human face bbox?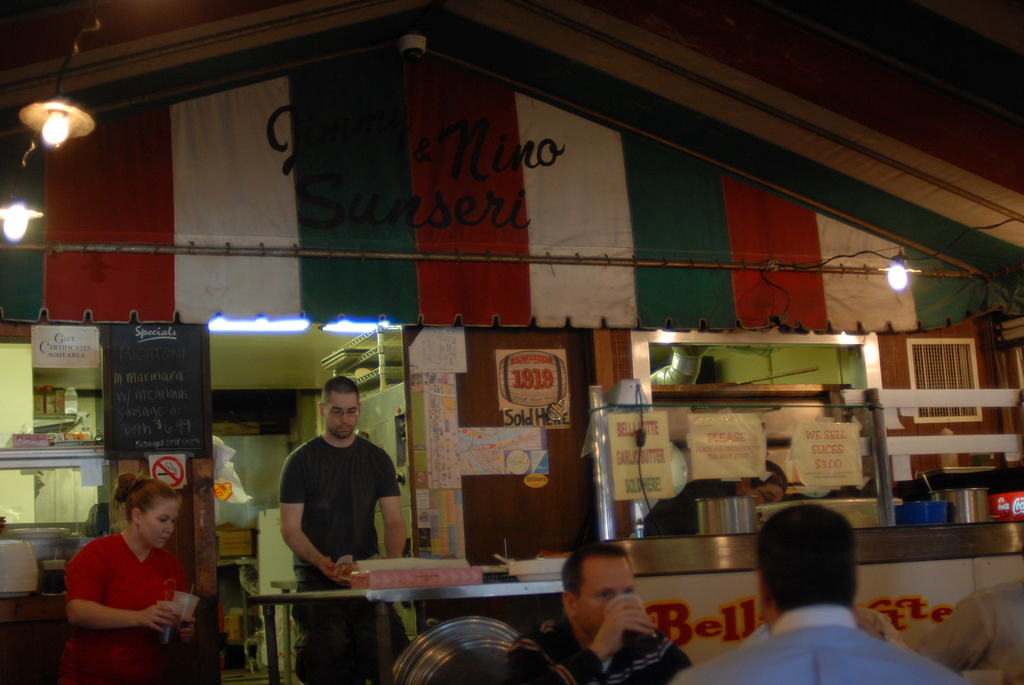
pyautogui.locateOnScreen(576, 557, 631, 631)
